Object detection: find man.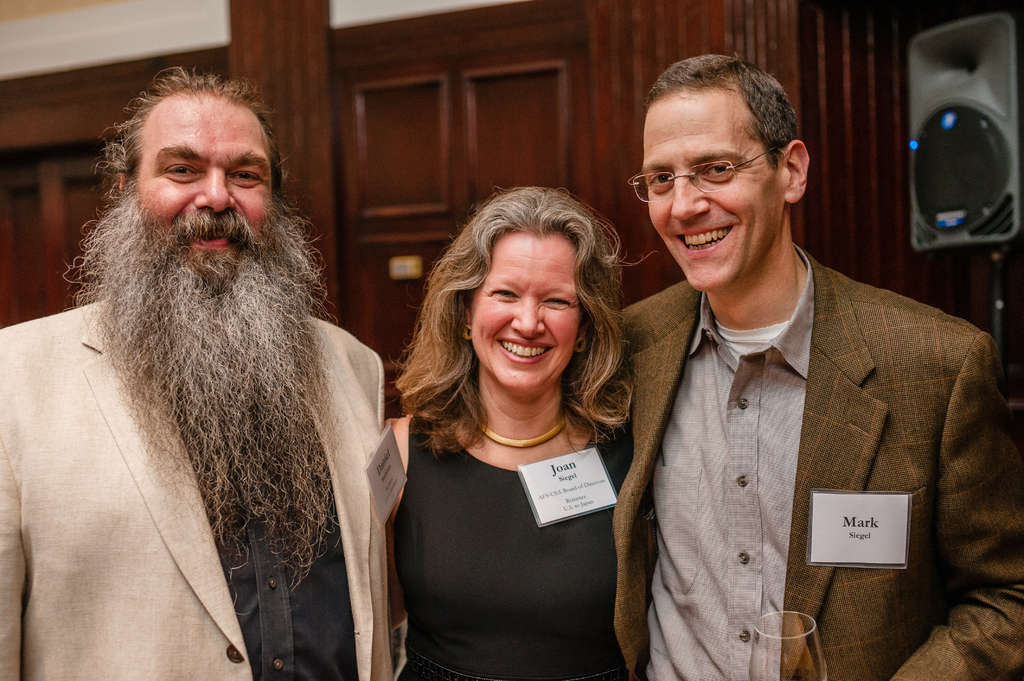
bbox(20, 44, 420, 672).
